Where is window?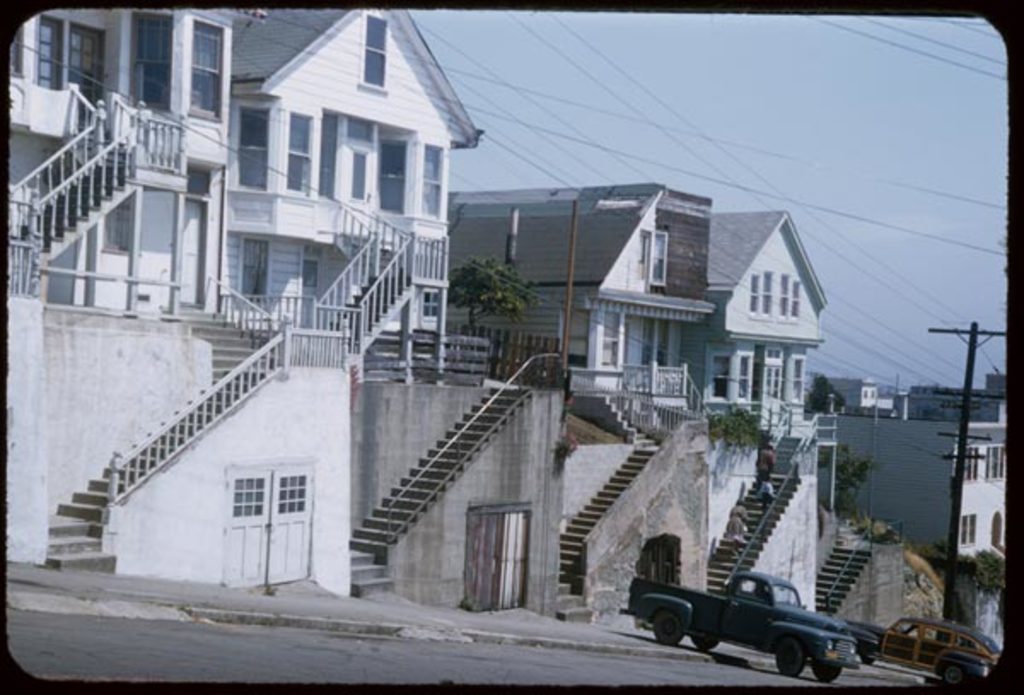
126,10,171,111.
